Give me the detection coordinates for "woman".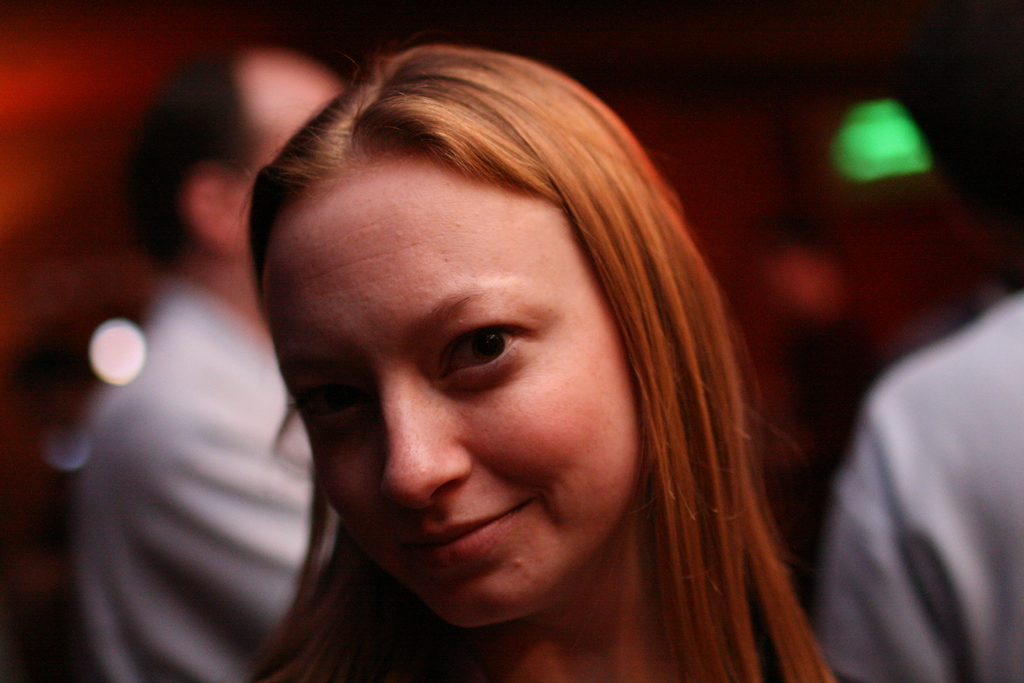
x1=169 y1=31 x2=870 y2=682.
